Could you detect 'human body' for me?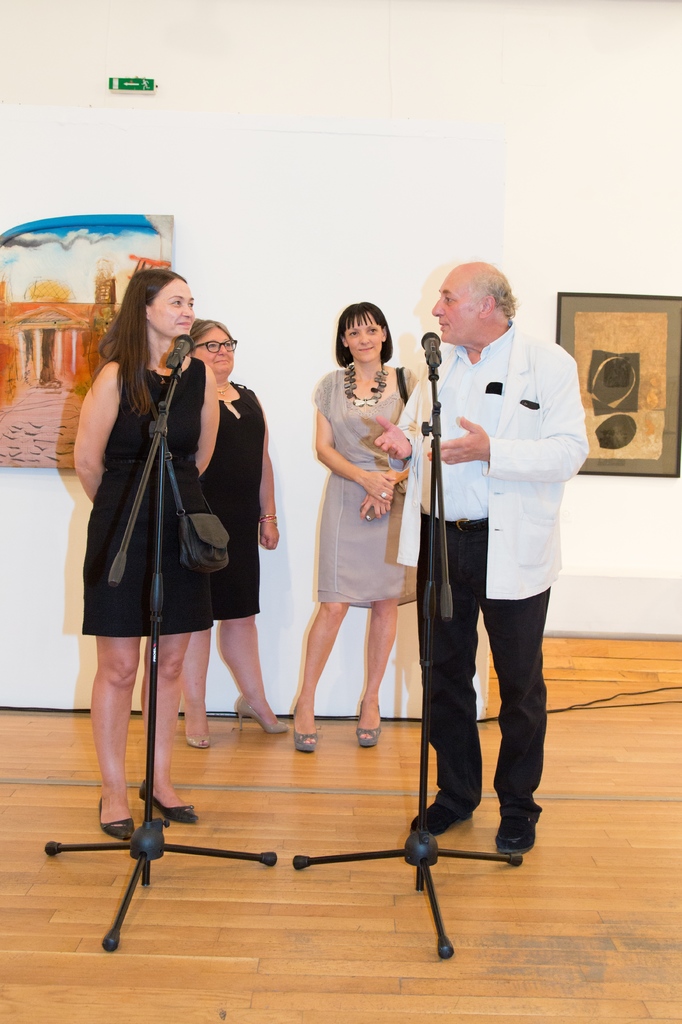
Detection result: <region>292, 282, 421, 738</region>.
